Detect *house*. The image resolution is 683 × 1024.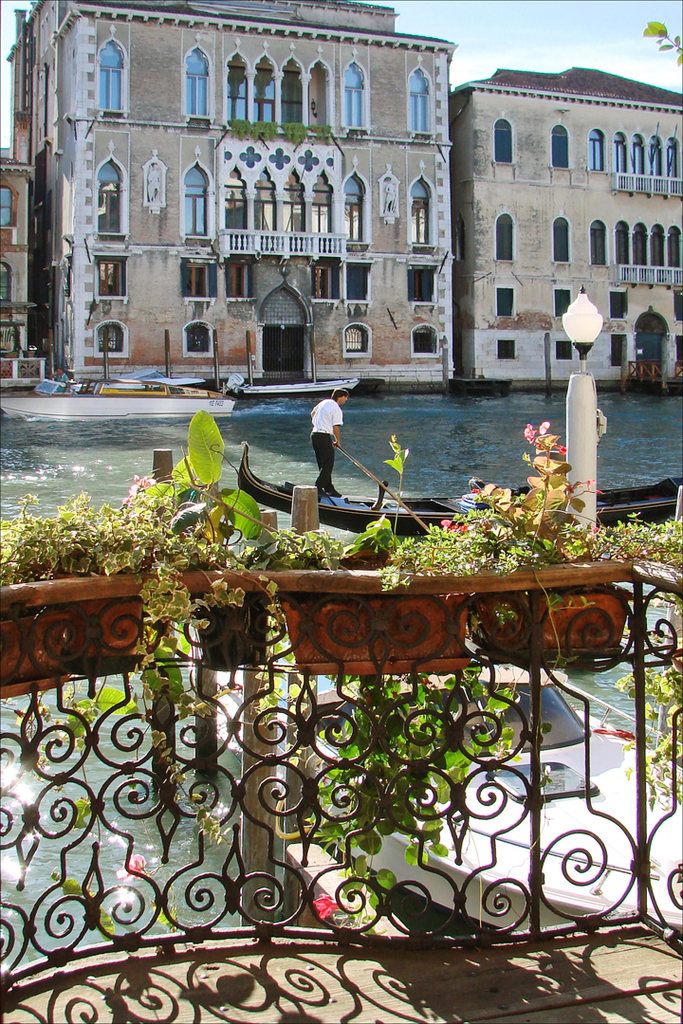
bbox=(421, 41, 668, 386).
